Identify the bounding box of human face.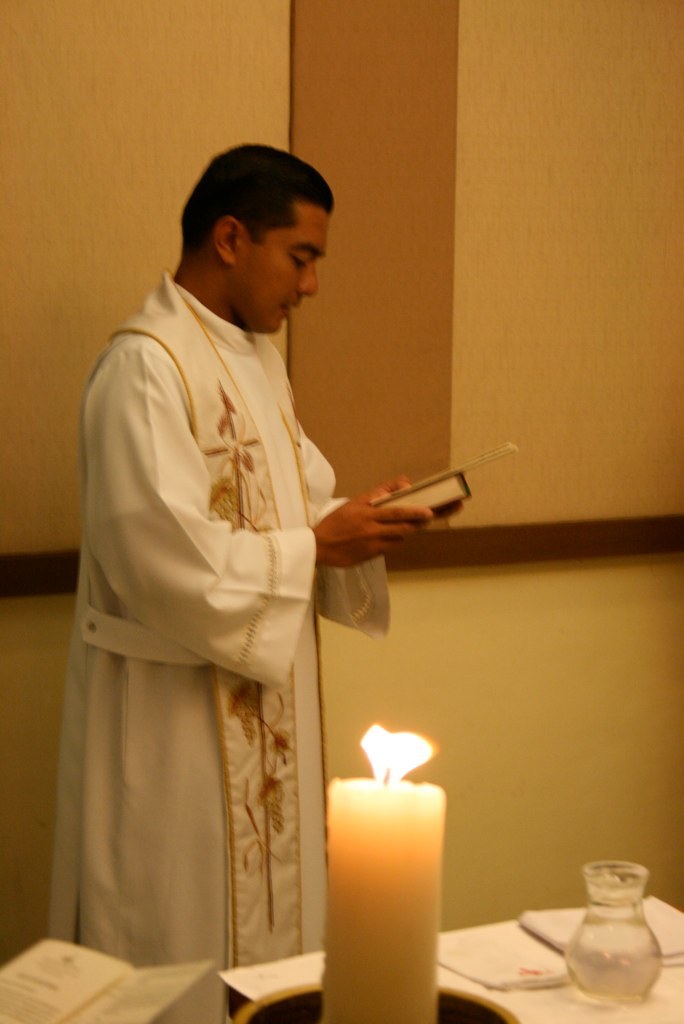
[237, 209, 330, 338].
